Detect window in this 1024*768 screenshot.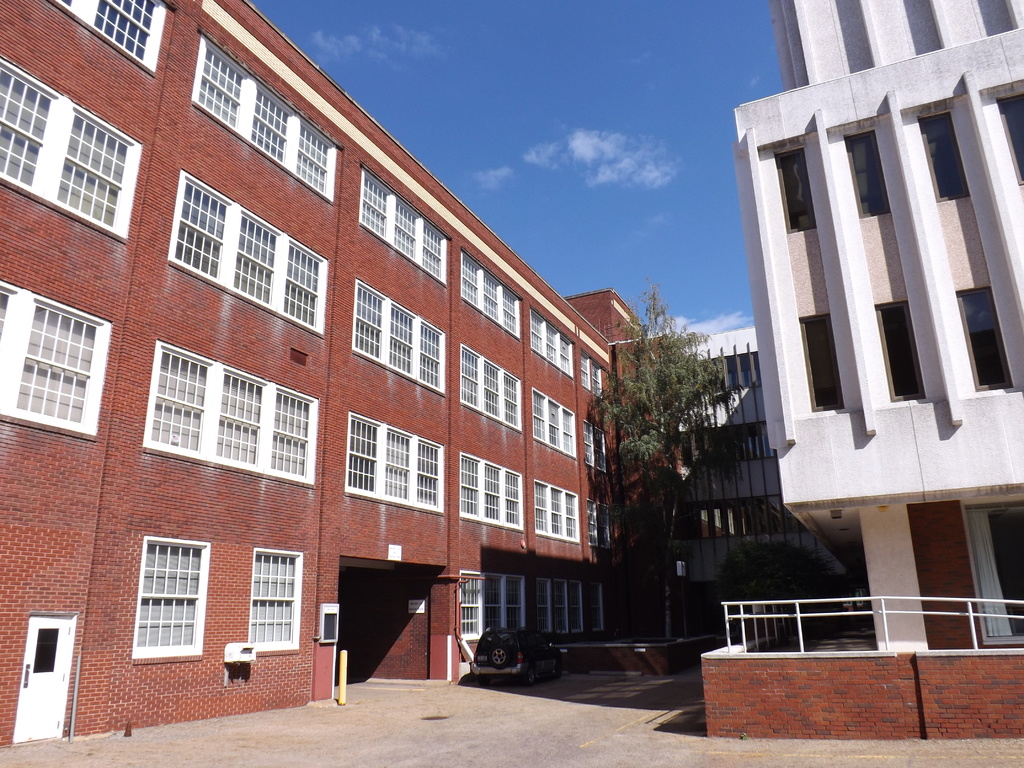
Detection: x1=460, y1=245, x2=520, y2=342.
